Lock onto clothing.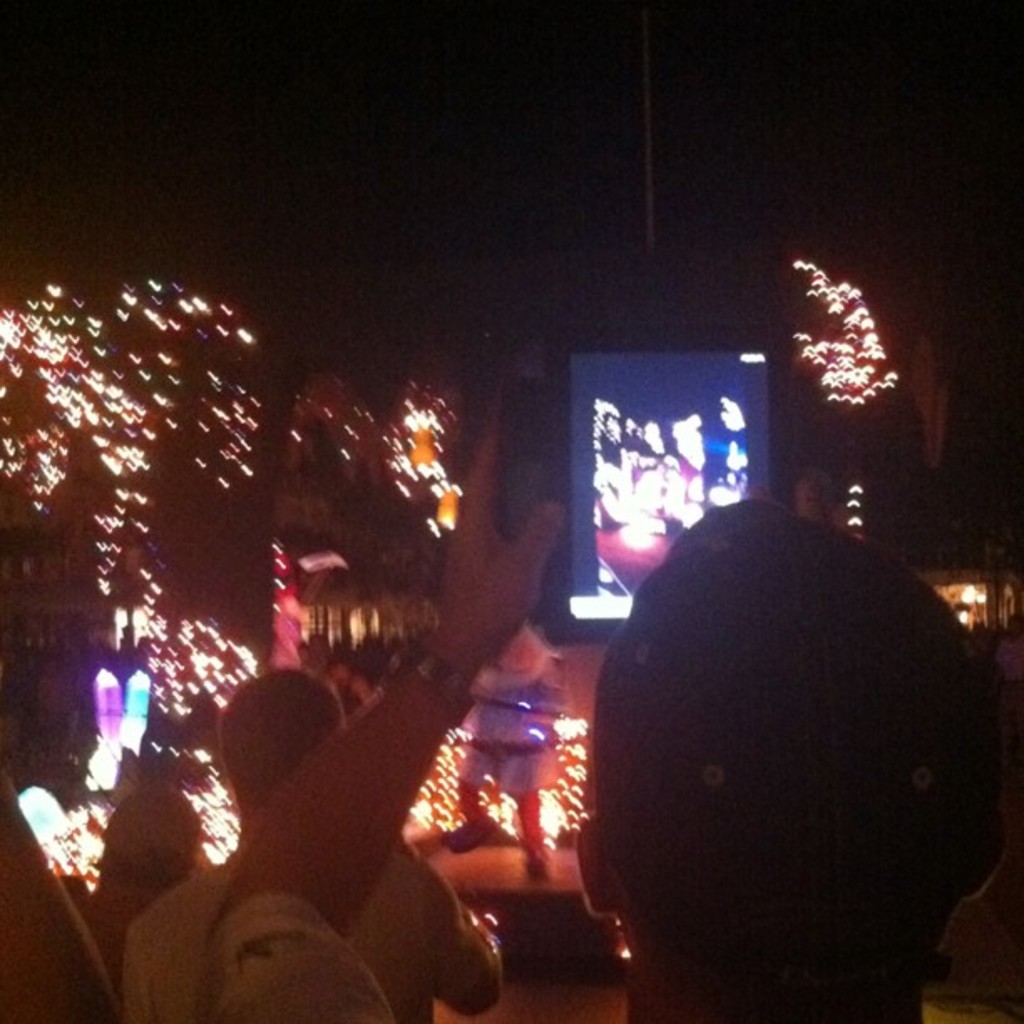
Locked: [122,842,474,1022].
